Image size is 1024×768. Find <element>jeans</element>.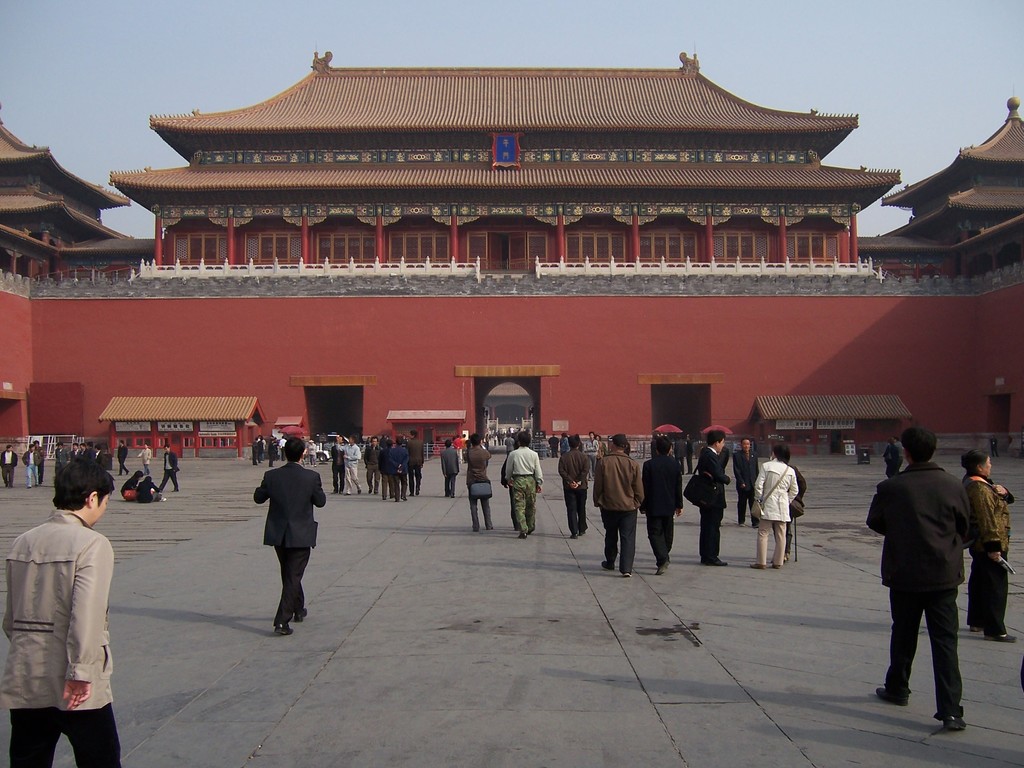
box=[160, 472, 179, 493].
